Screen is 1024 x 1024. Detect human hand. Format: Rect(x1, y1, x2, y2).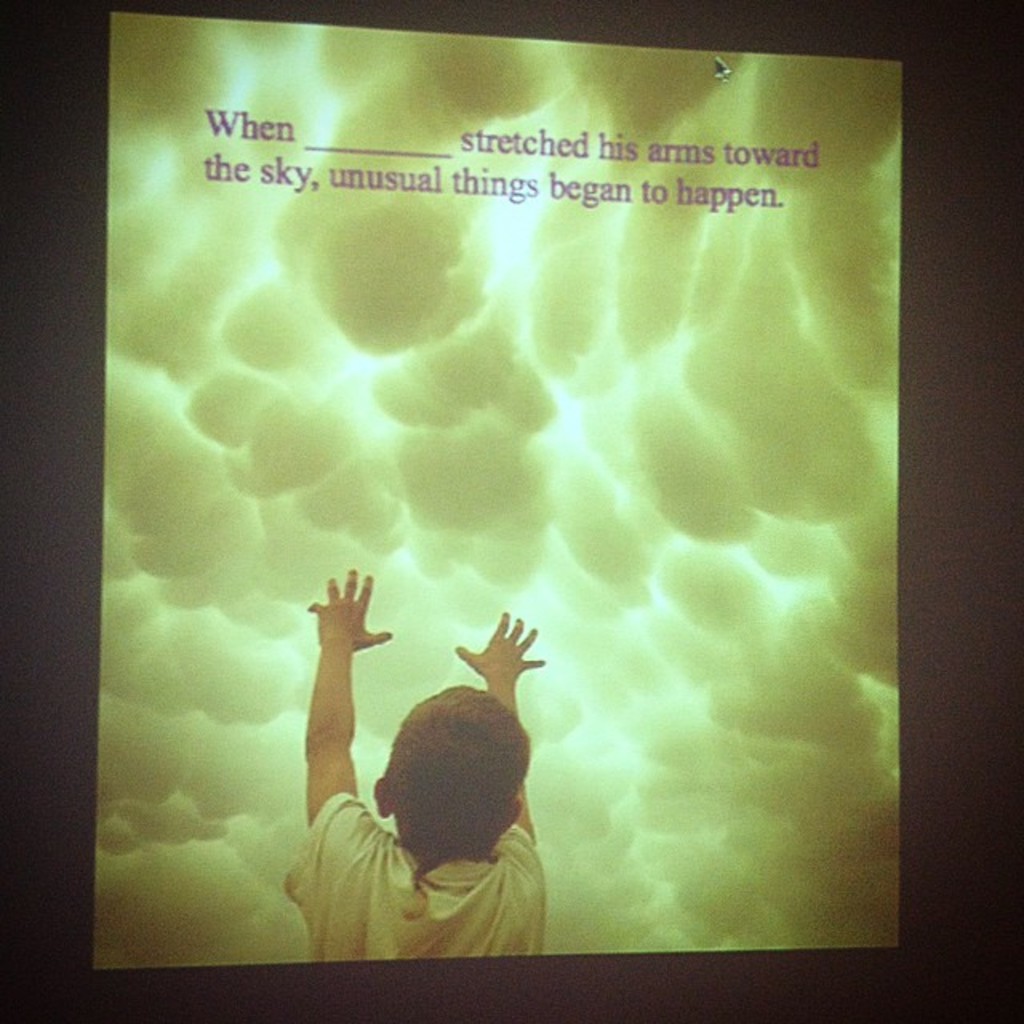
Rect(296, 589, 398, 702).
